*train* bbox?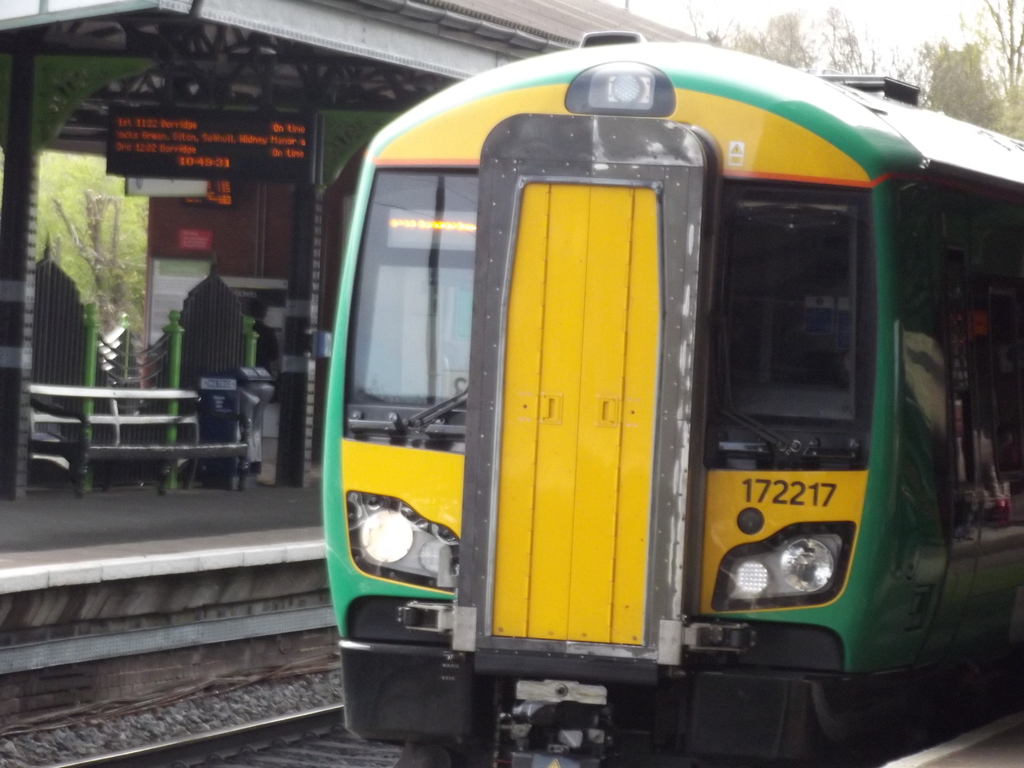
[x1=321, y1=26, x2=1023, y2=767]
